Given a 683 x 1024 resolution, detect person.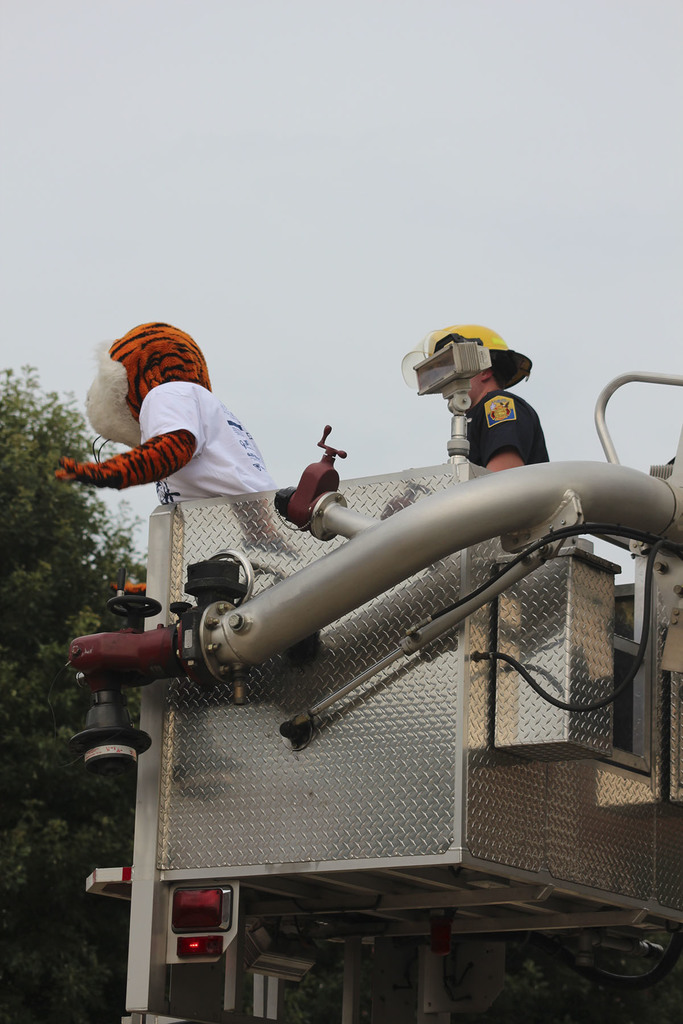
43/321/279/514.
